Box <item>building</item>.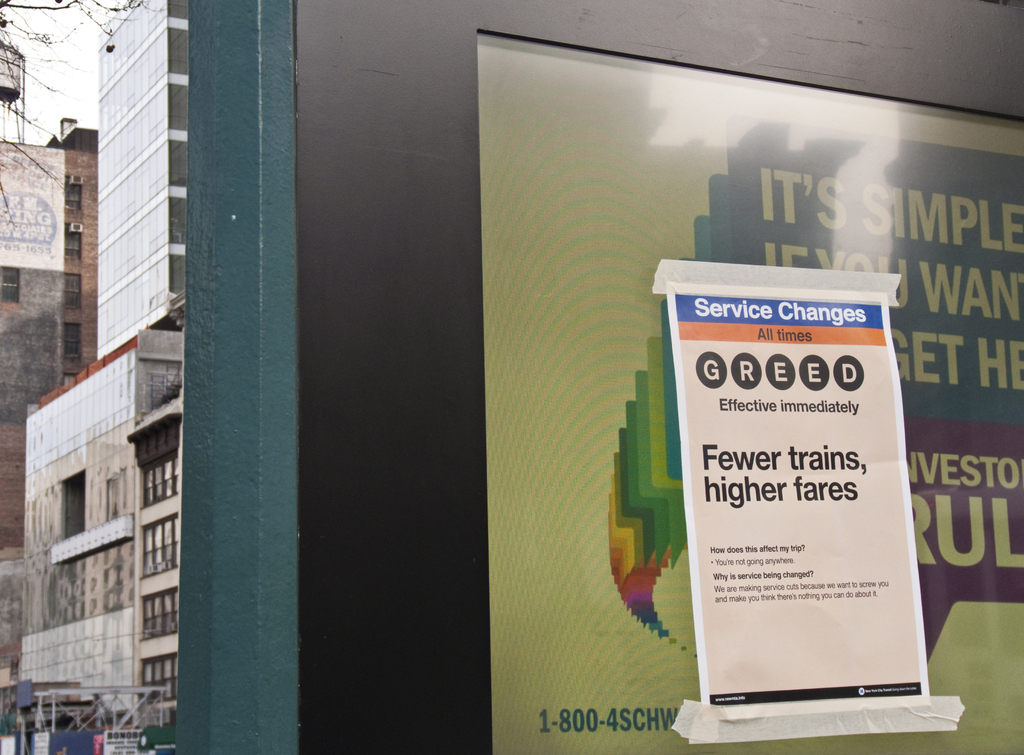
BBox(97, 0, 189, 358).
